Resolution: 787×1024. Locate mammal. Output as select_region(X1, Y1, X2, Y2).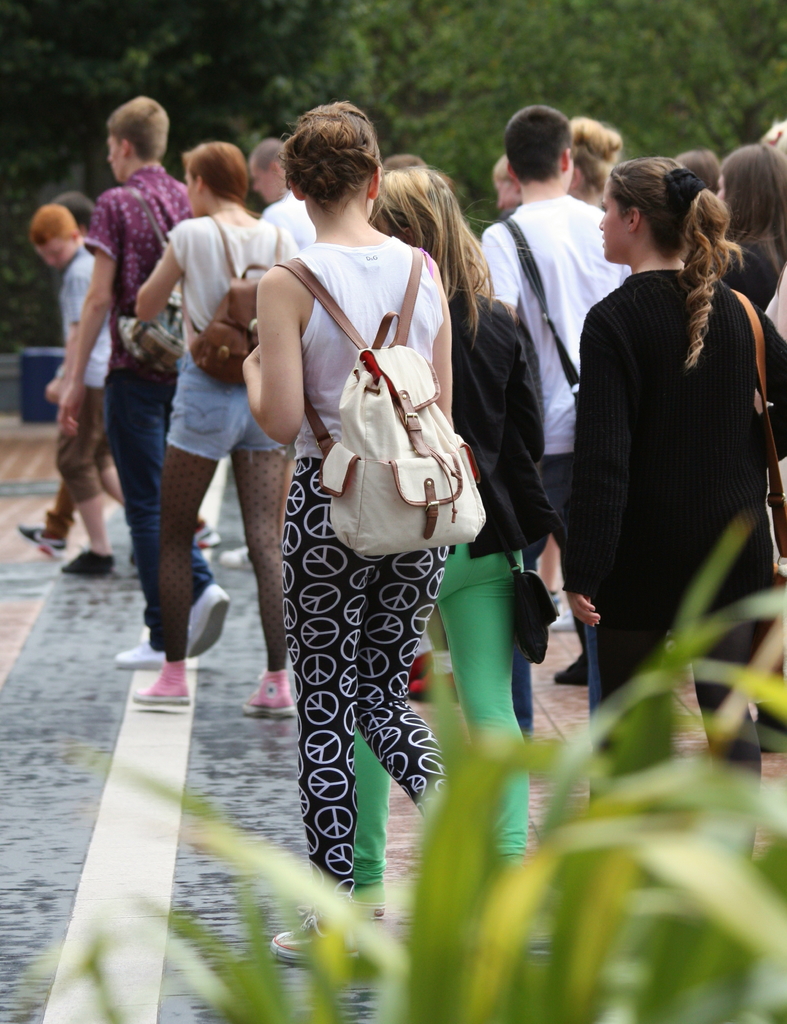
select_region(553, 132, 770, 812).
